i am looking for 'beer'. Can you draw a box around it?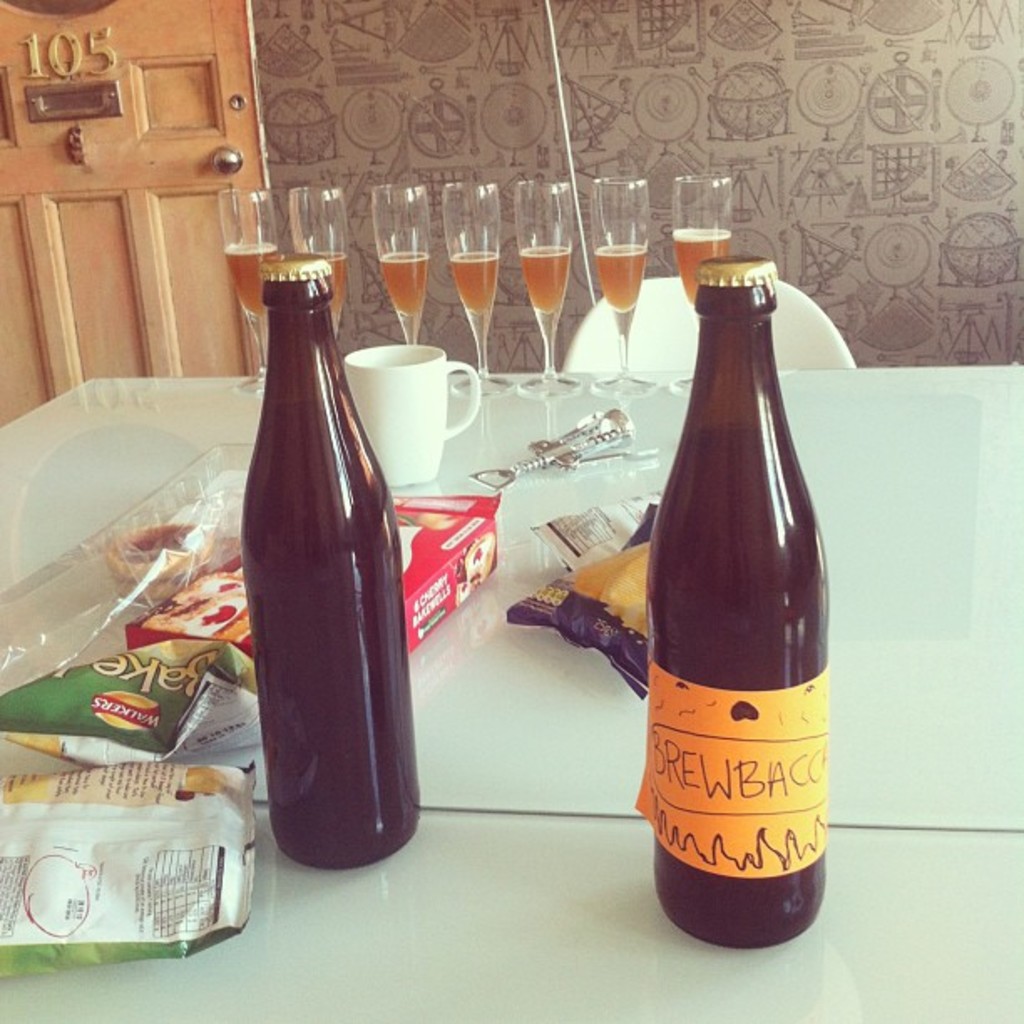
Sure, the bounding box is 668:172:743:388.
